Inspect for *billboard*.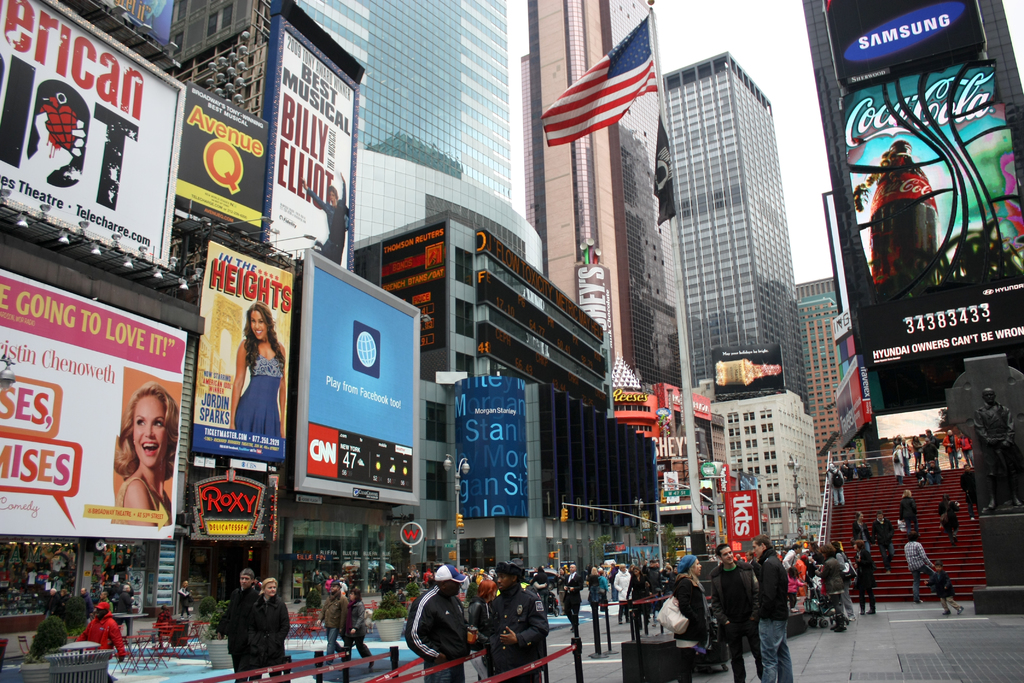
Inspection: crop(456, 378, 527, 514).
